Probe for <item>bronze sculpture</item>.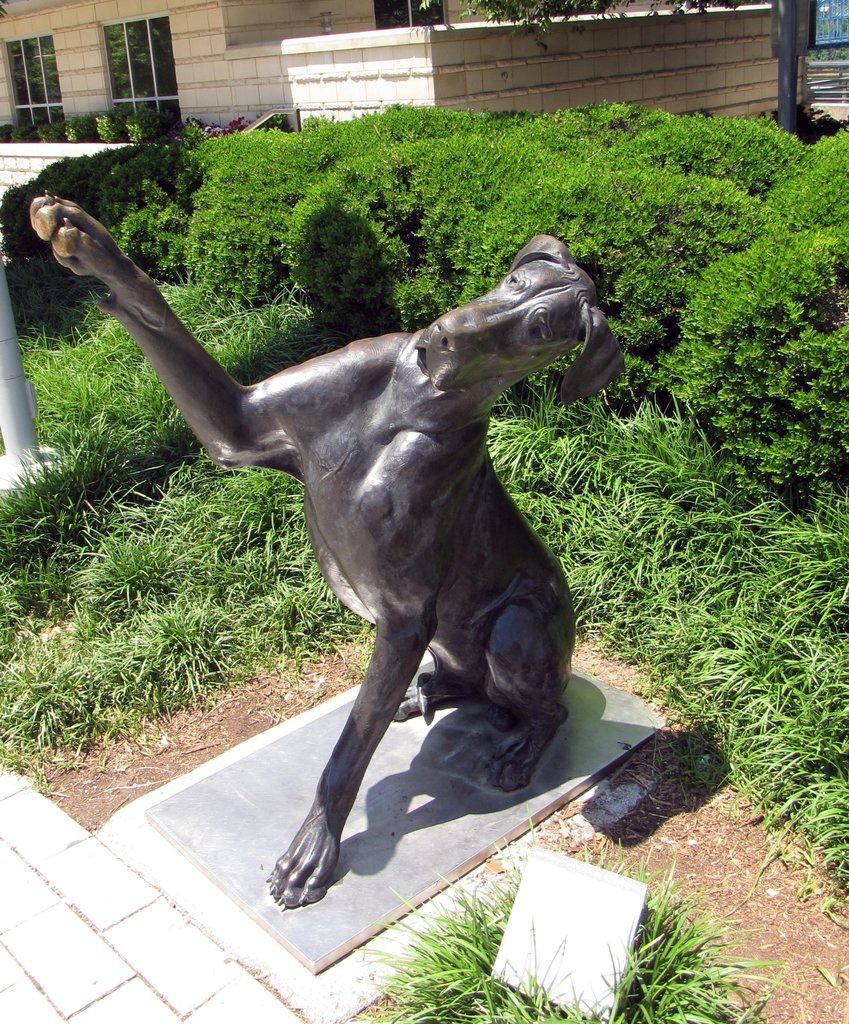
Probe result: detection(25, 189, 630, 910).
